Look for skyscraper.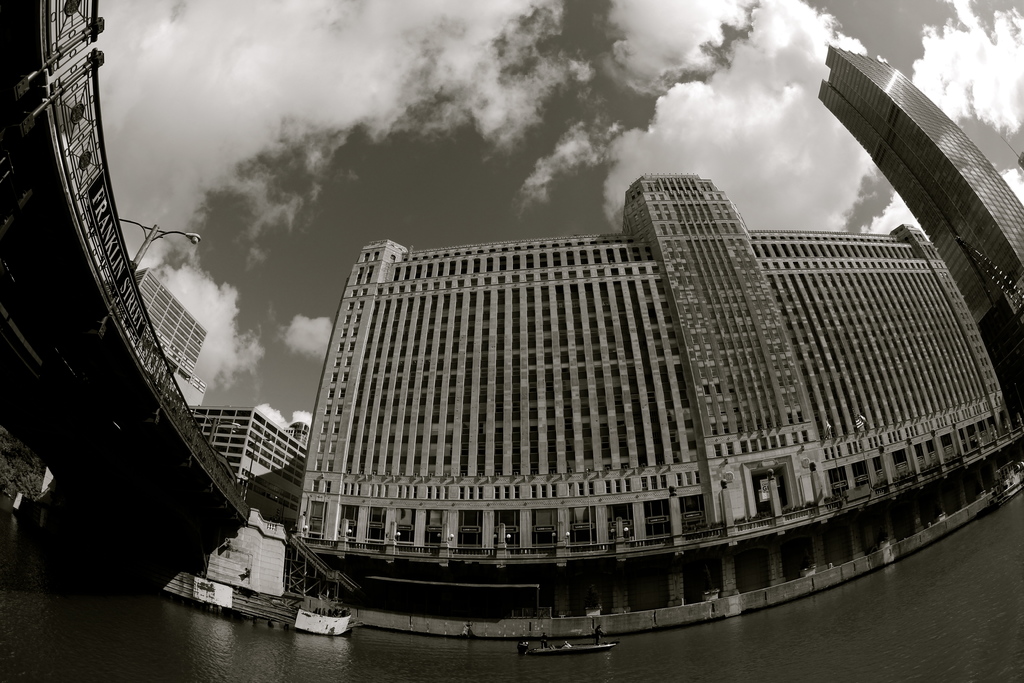
Found: {"left": 131, "top": 274, "right": 208, "bottom": 385}.
